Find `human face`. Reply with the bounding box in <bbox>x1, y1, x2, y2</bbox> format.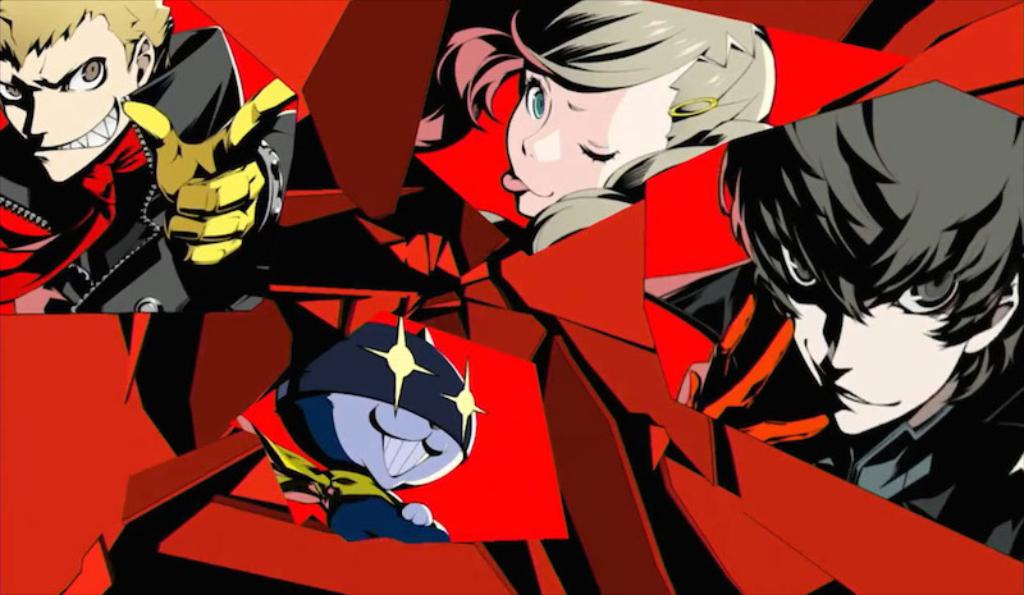
<bbox>777, 258, 964, 440</bbox>.
